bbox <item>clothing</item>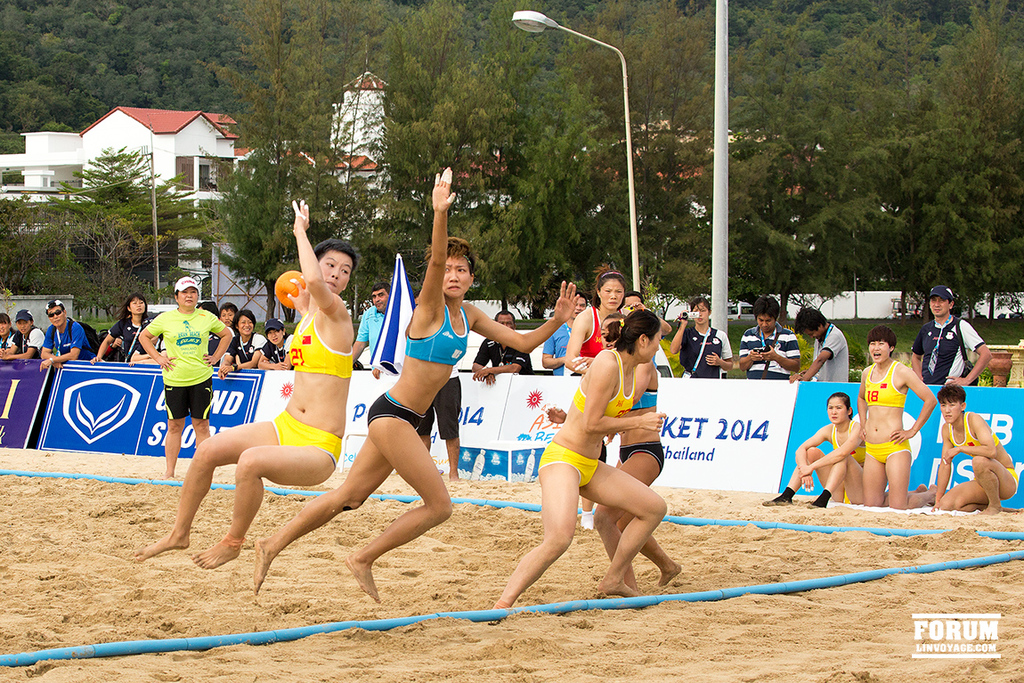
908:315:985:381
